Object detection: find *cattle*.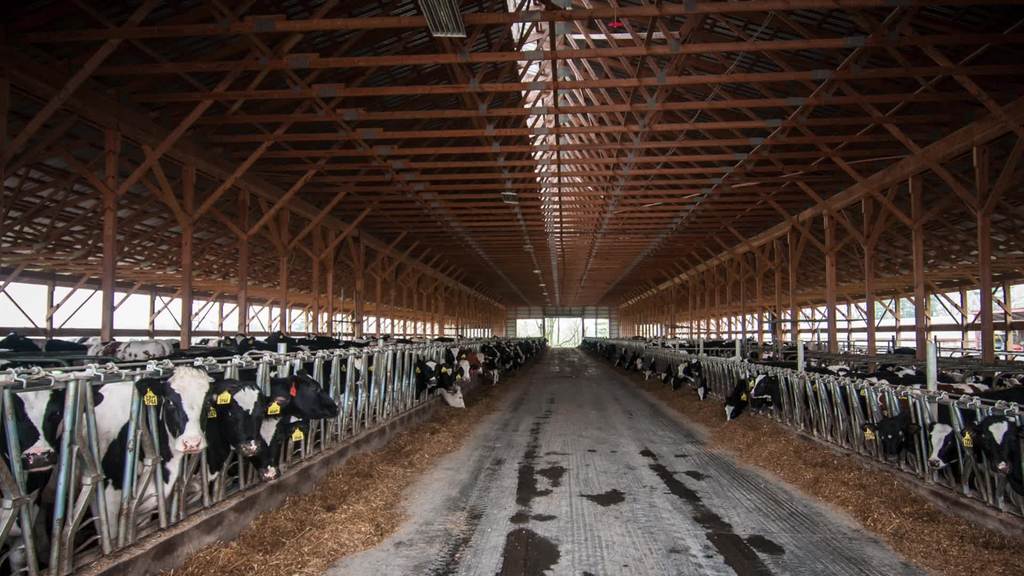
(x1=182, y1=384, x2=289, y2=497).
